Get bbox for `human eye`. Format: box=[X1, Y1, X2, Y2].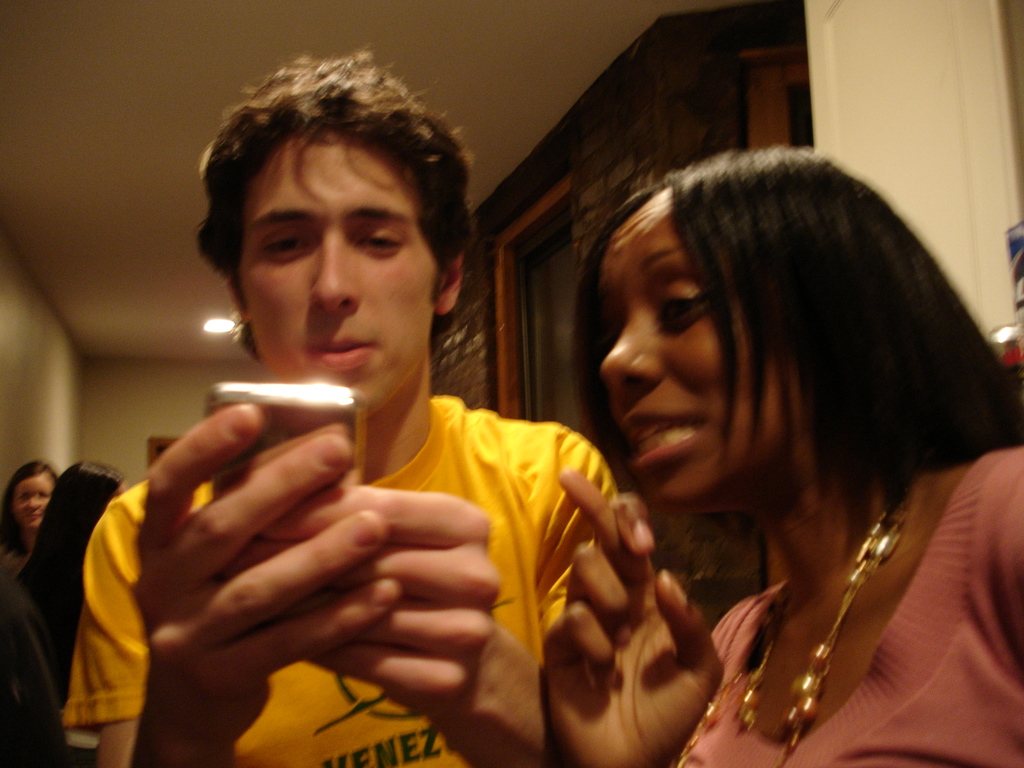
box=[650, 274, 712, 335].
